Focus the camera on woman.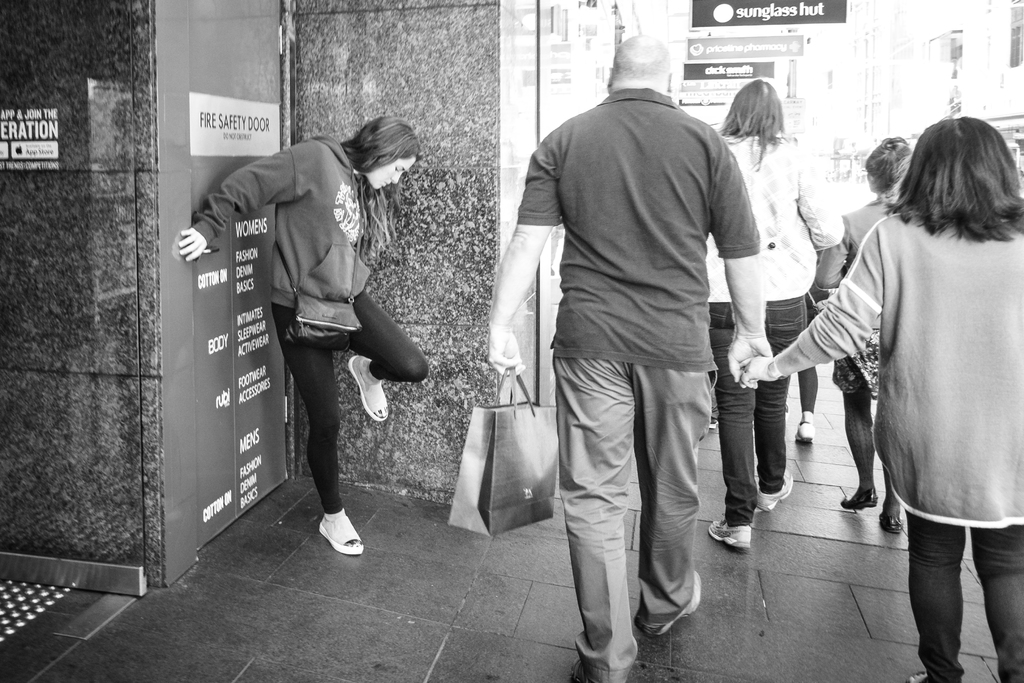
Focus region: (x1=177, y1=115, x2=425, y2=552).
